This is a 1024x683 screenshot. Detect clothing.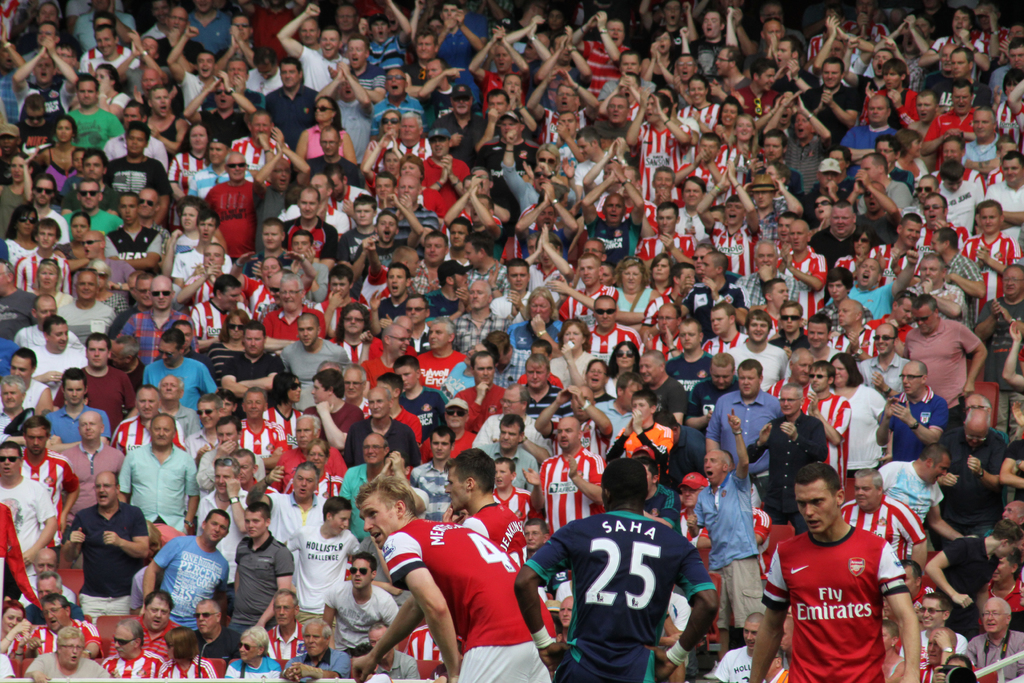
Rect(714, 399, 774, 473).
